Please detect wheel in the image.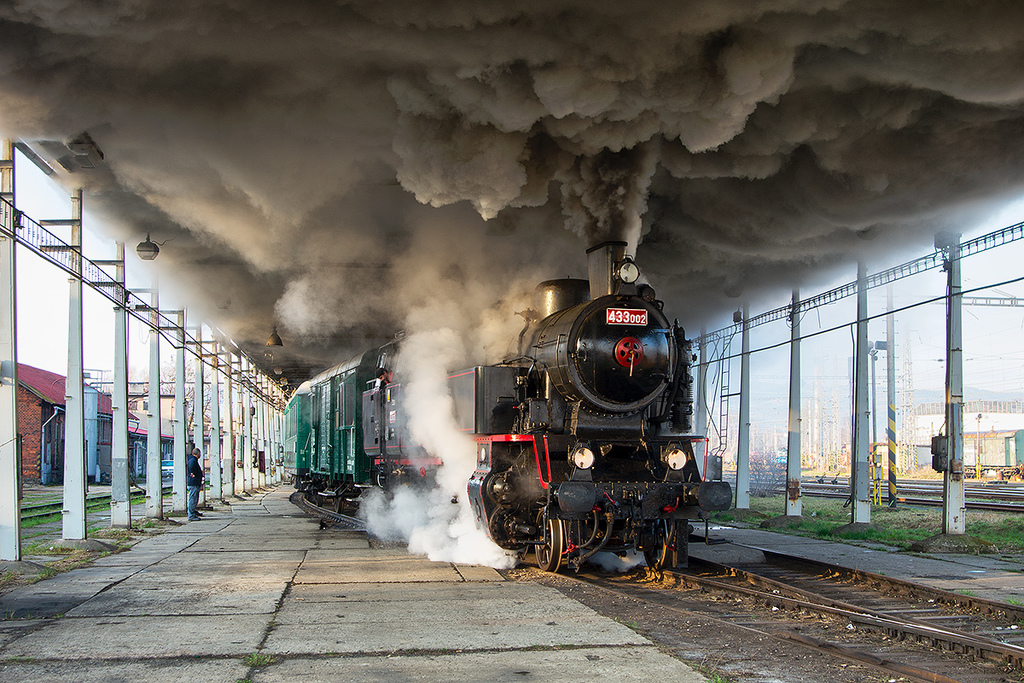
crop(520, 505, 569, 573).
